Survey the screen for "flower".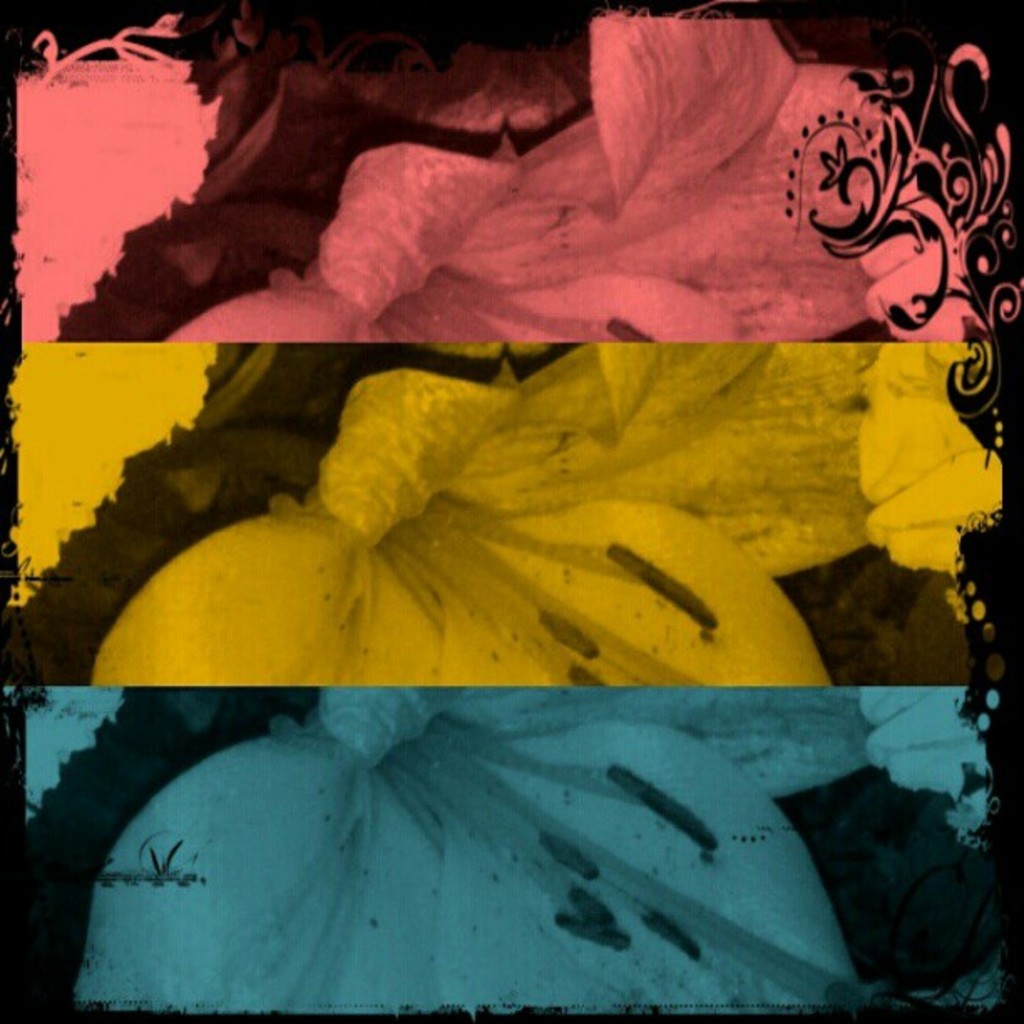
Survey found: (13,343,216,612).
